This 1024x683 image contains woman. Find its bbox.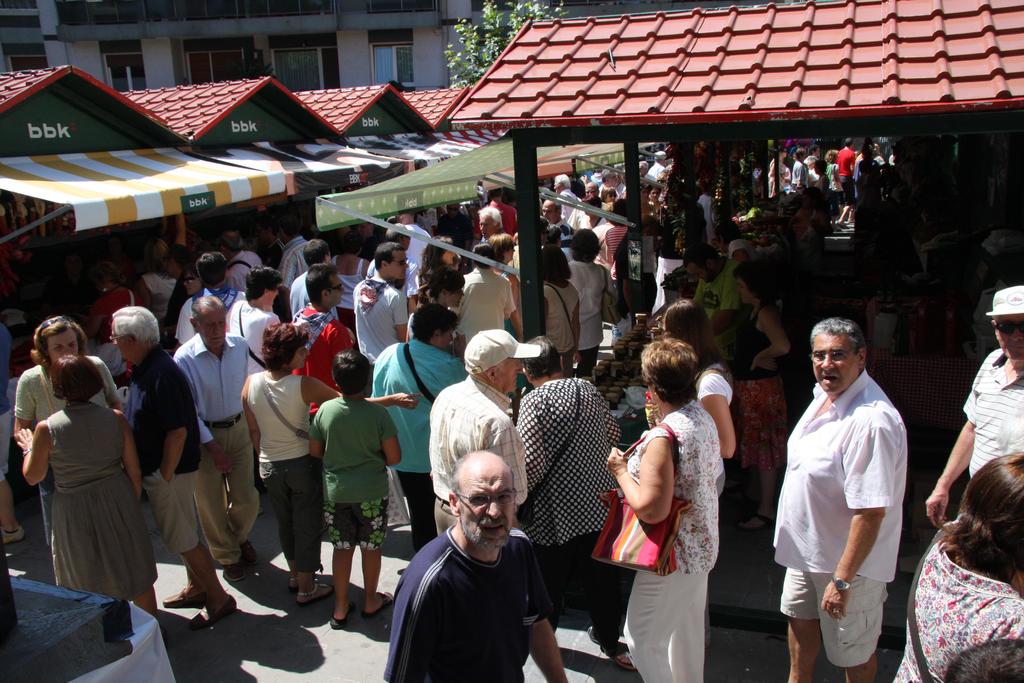
<bbox>653, 298, 741, 520</bbox>.
